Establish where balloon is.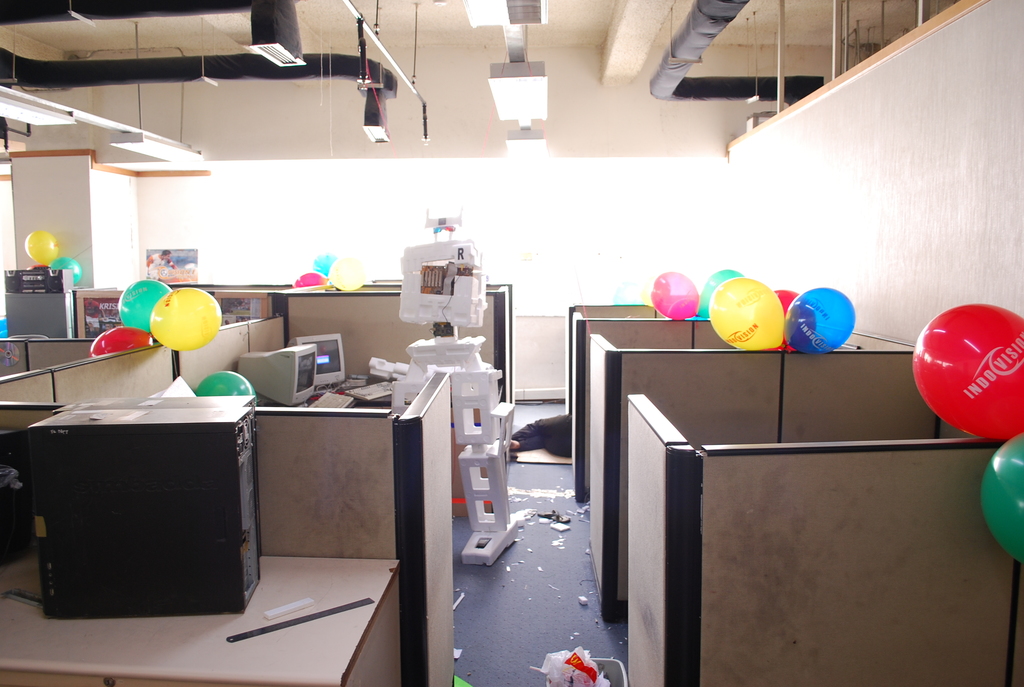
Established at <bbox>291, 270, 326, 288</bbox>.
